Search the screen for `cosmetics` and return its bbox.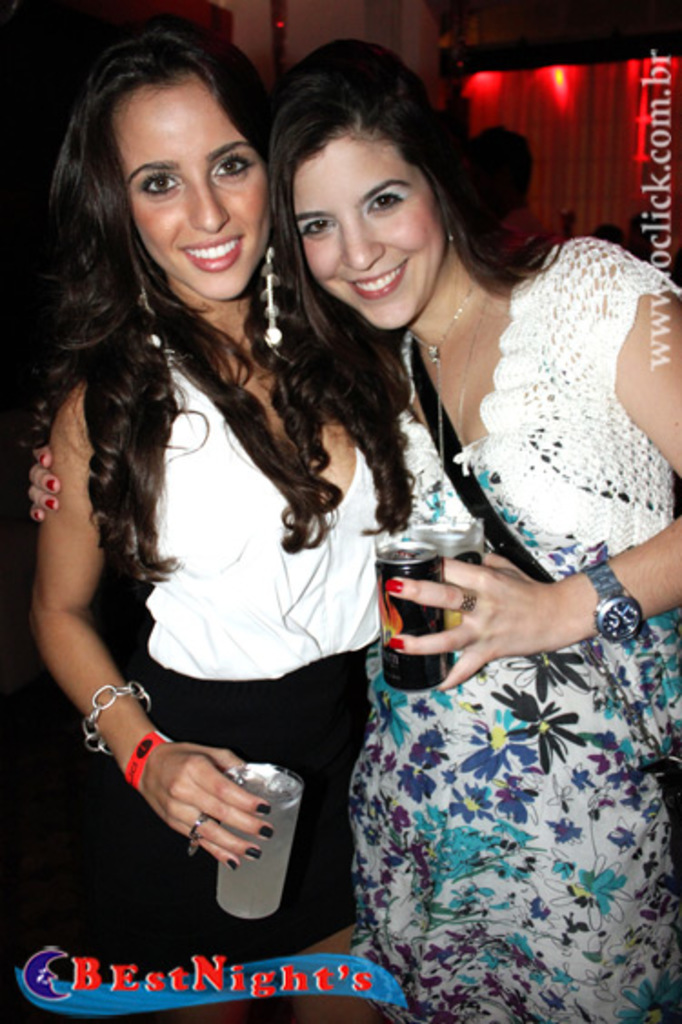
Found: (left=384, top=575, right=406, bottom=598).
